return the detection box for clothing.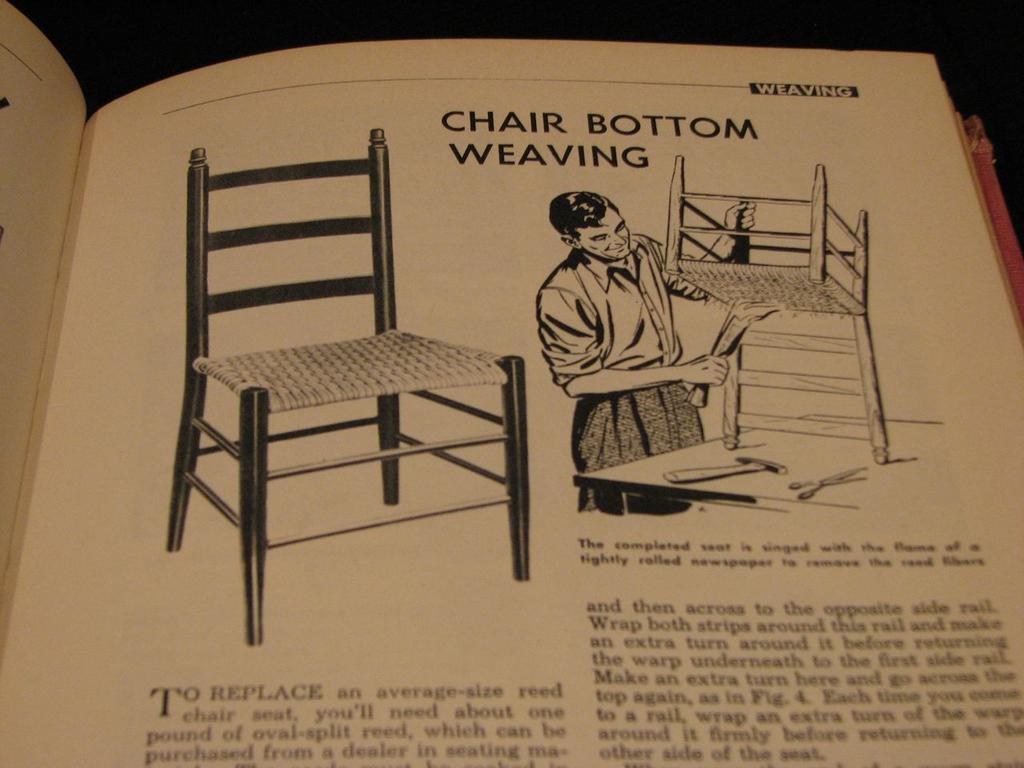
511:175:721:442.
